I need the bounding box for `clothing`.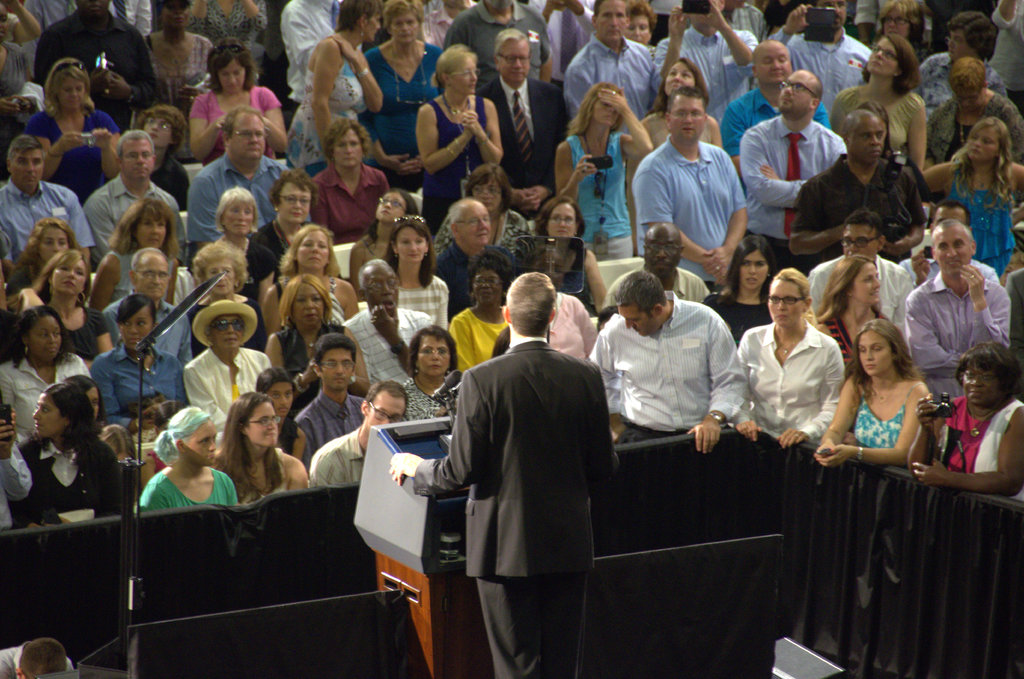
Here it is: (left=237, top=240, right=266, bottom=297).
